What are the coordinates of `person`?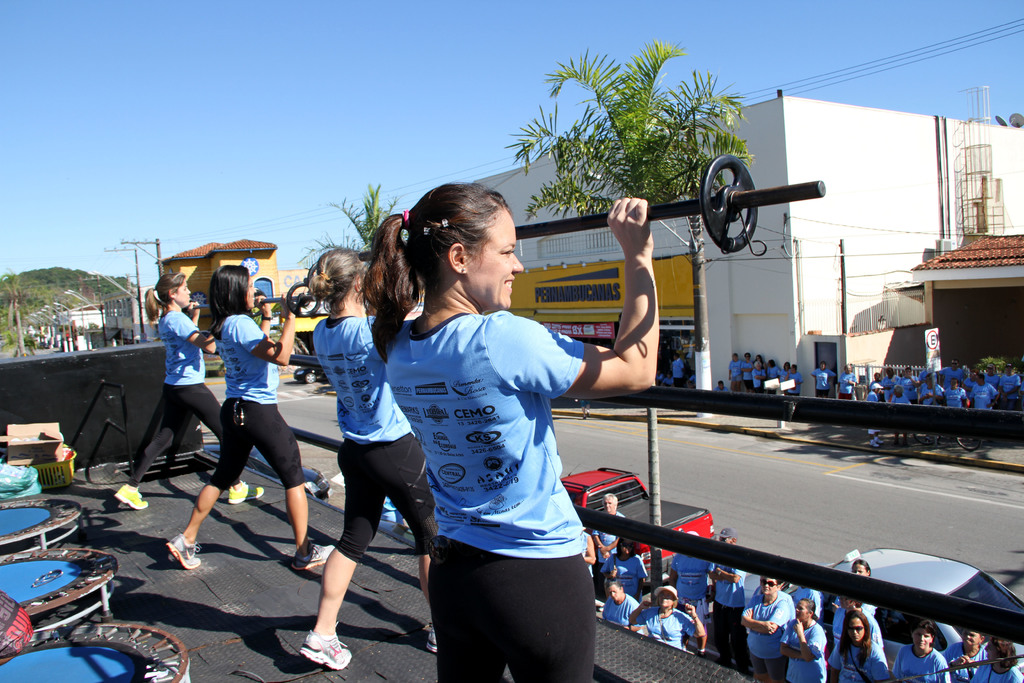
box(714, 381, 728, 391).
